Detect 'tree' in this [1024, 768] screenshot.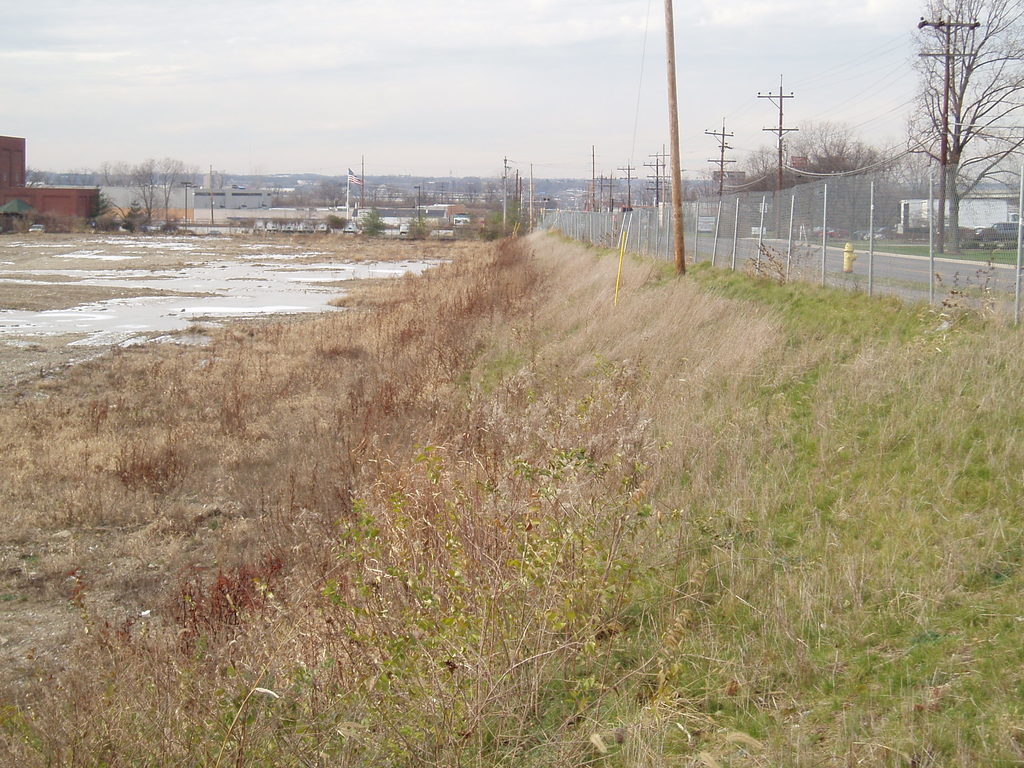
Detection: detection(367, 209, 389, 238).
